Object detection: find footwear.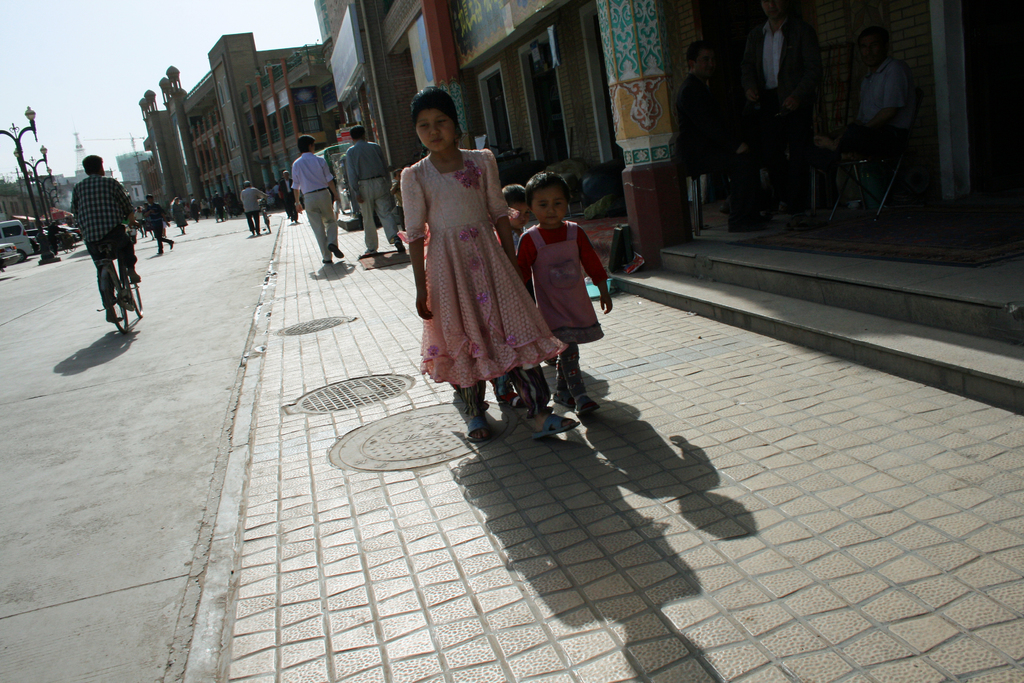
detection(252, 232, 255, 235).
